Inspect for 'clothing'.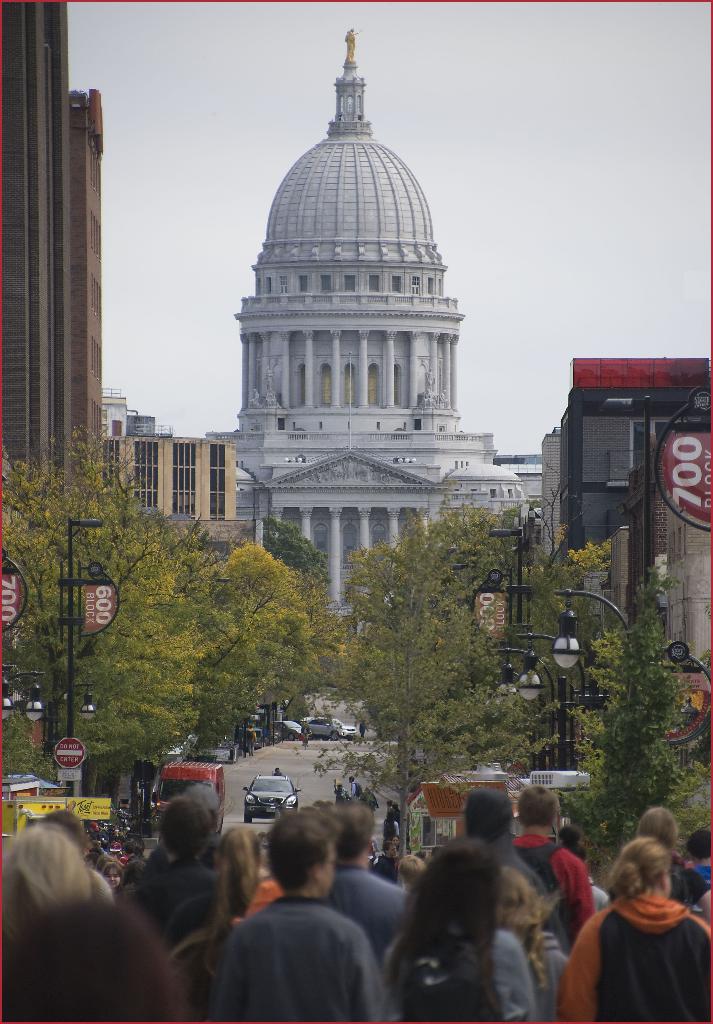
Inspection: locate(417, 388, 435, 410).
